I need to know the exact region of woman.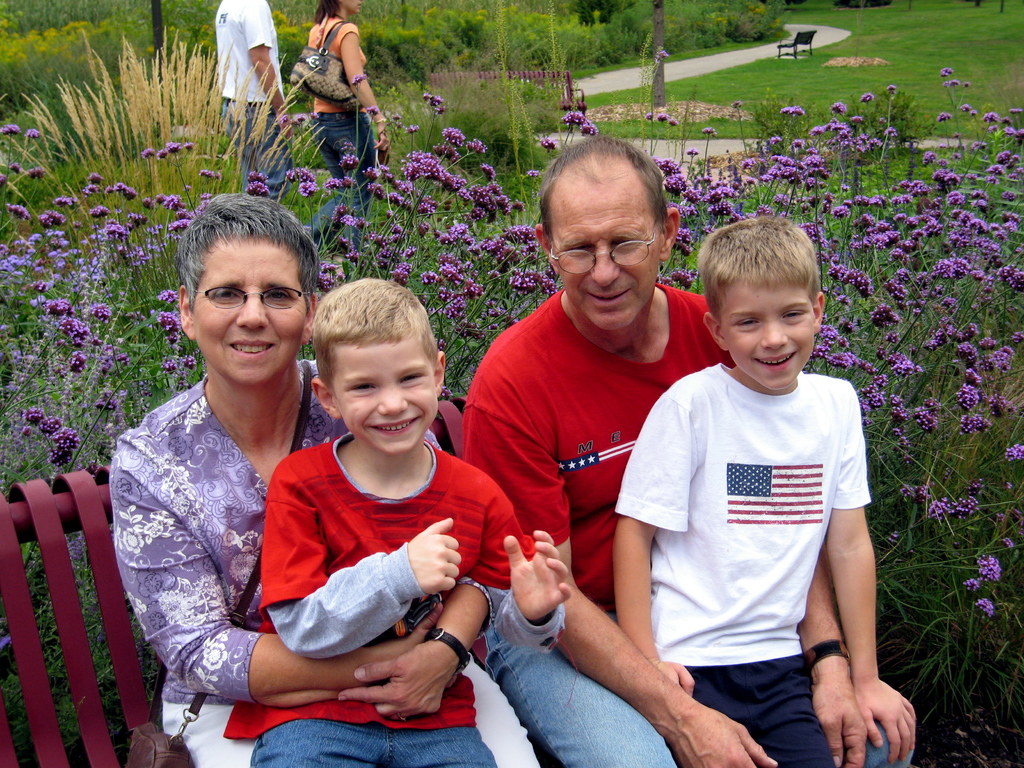
Region: x1=109, y1=197, x2=380, y2=753.
